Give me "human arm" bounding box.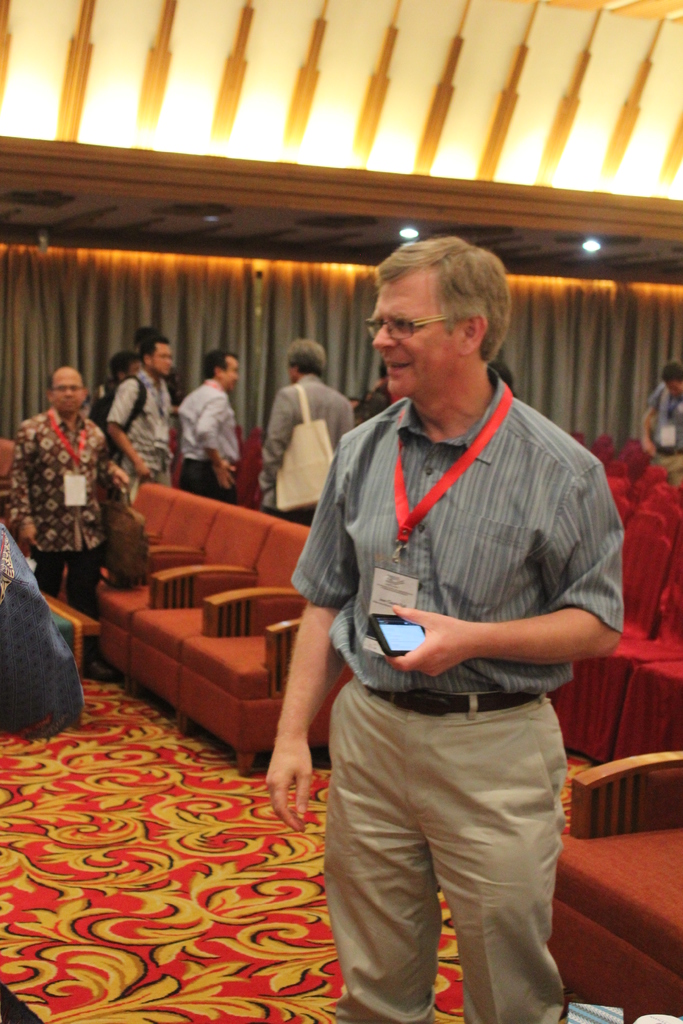
left=634, top=384, right=660, bottom=463.
